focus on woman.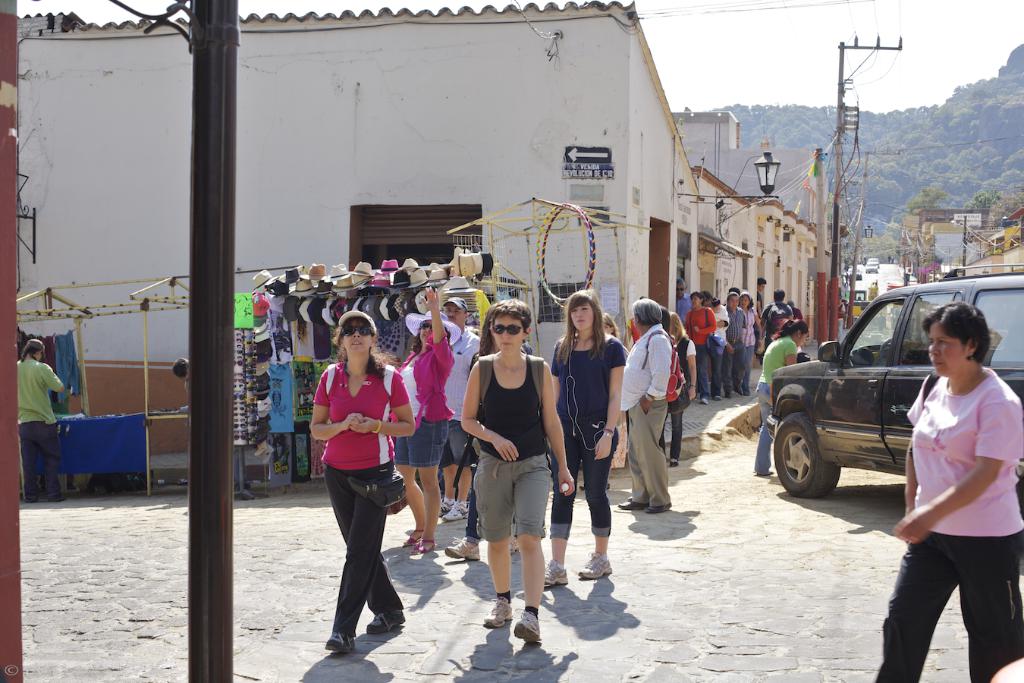
Focused at {"x1": 682, "y1": 288, "x2": 715, "y2": 401}.
